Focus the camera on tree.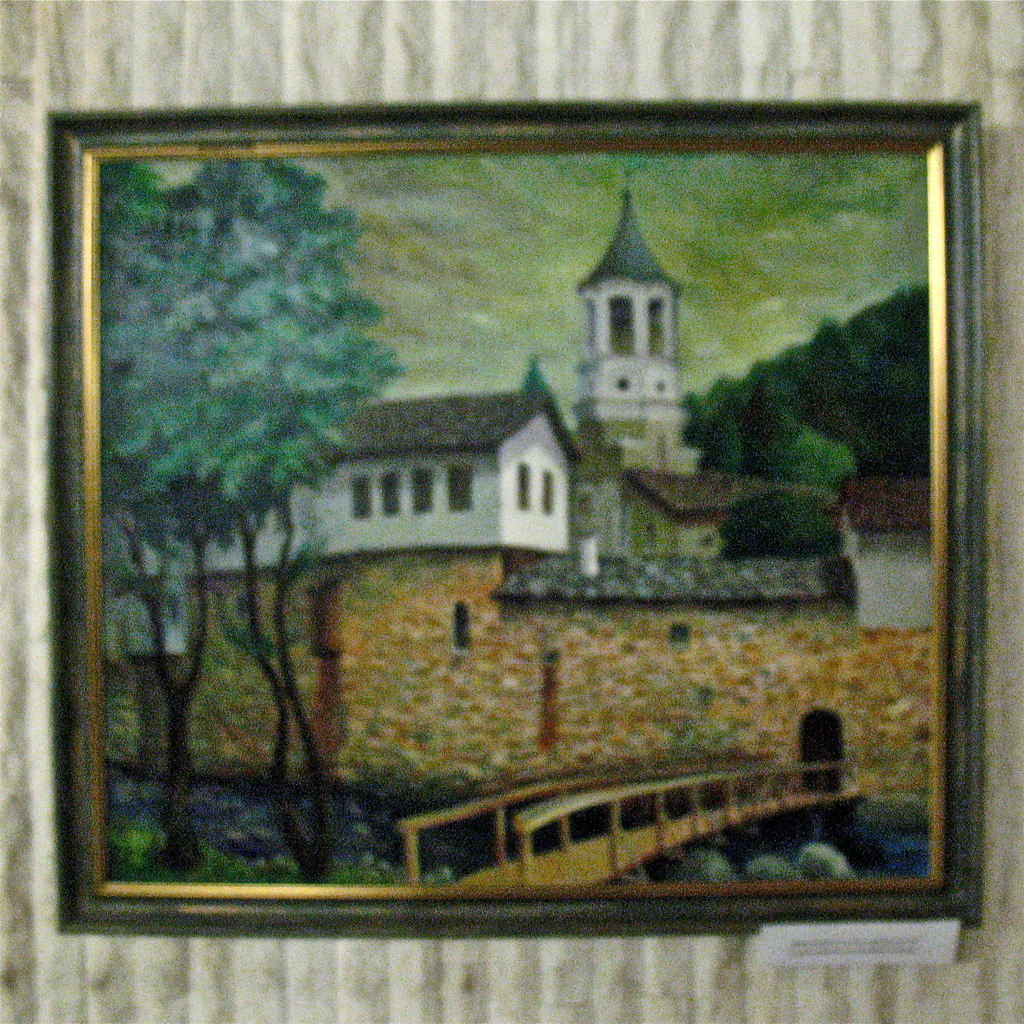
Focus region: bbox=(101, 160, 407, 865).
